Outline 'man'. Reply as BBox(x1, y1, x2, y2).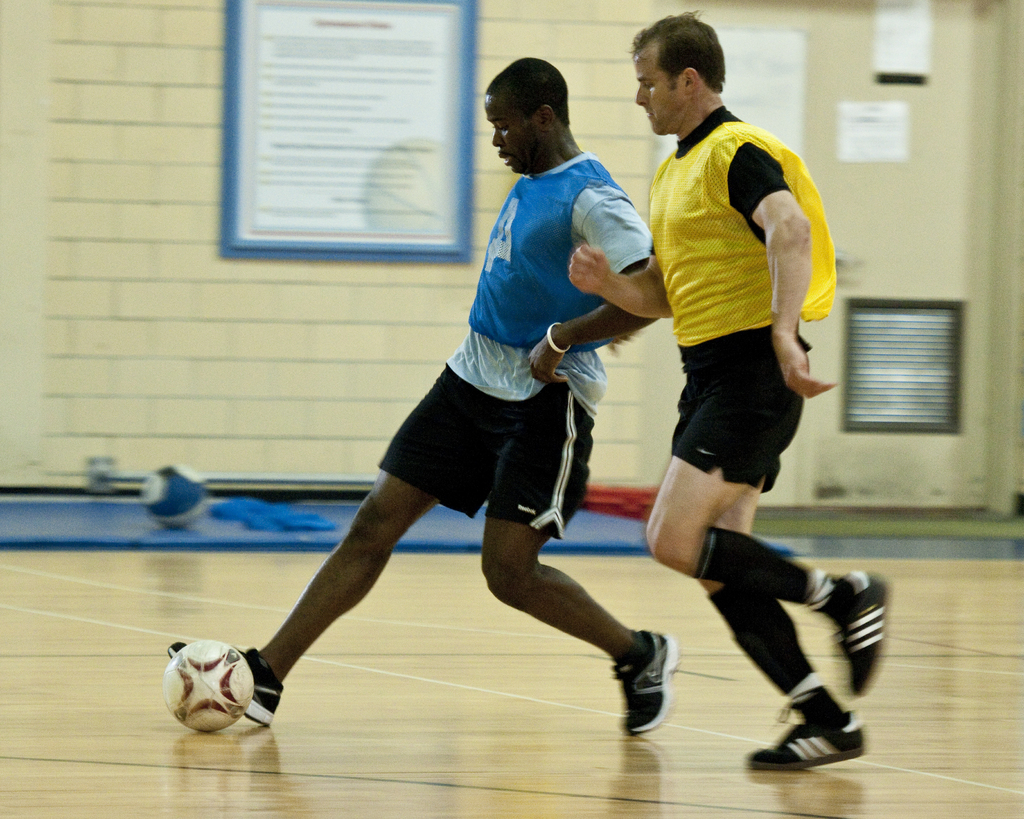
BBox(567, 1, 890, 774).
